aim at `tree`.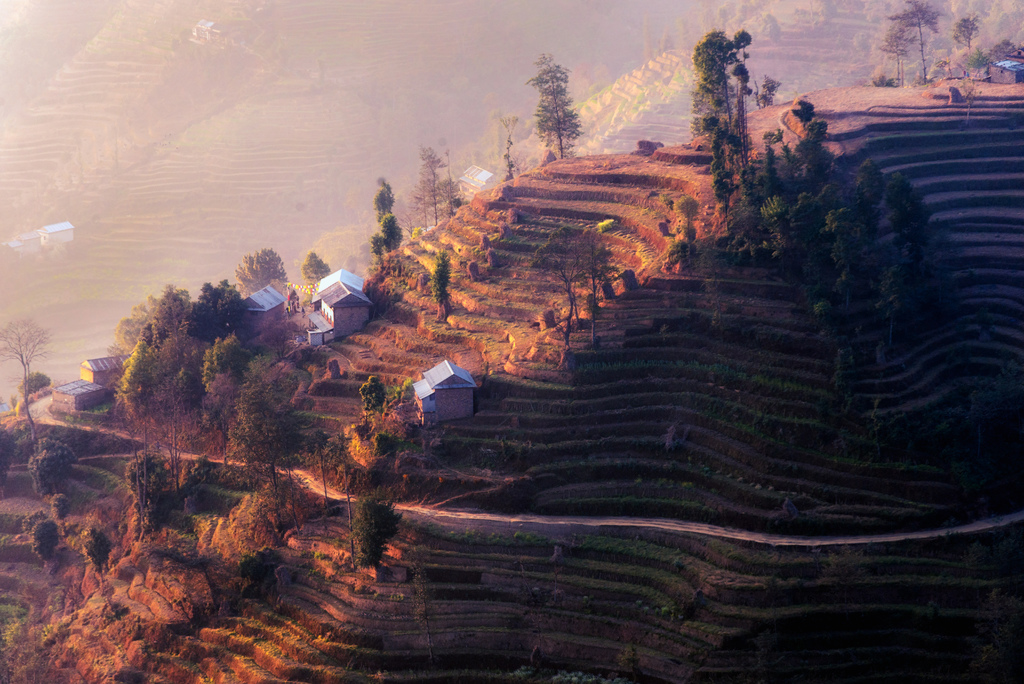
Aimed at bbox=(413, 137, 451, 225).
